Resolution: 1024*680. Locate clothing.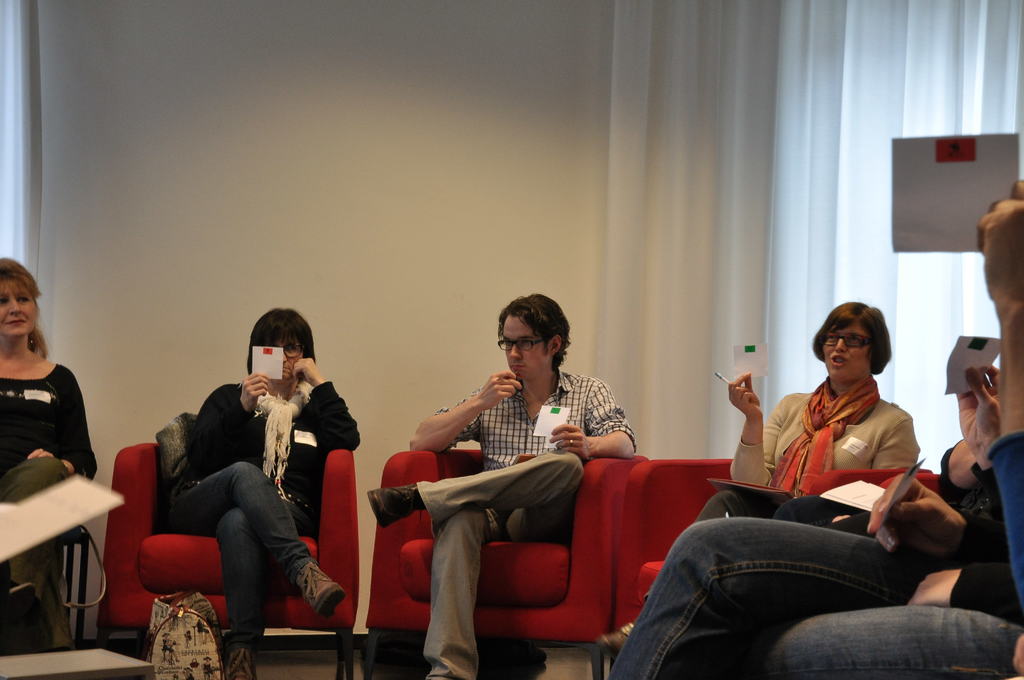
{"x1": 414, "y1": 369, "x2": 637, "y2": 679}.
